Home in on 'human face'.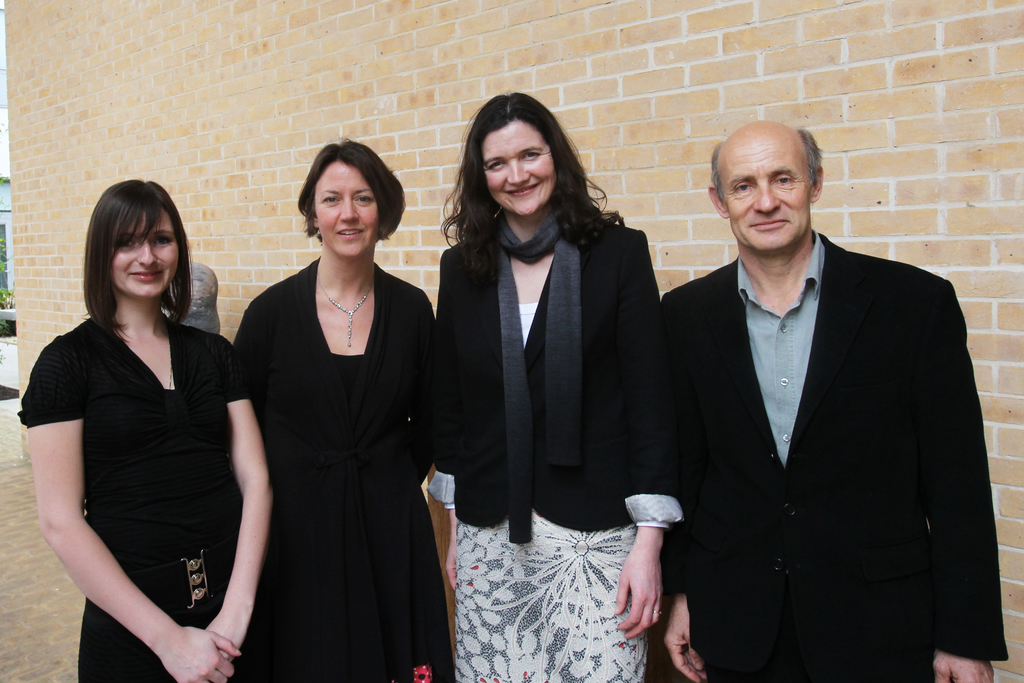
Homed in at select_region(318, 160, 380, 259).
